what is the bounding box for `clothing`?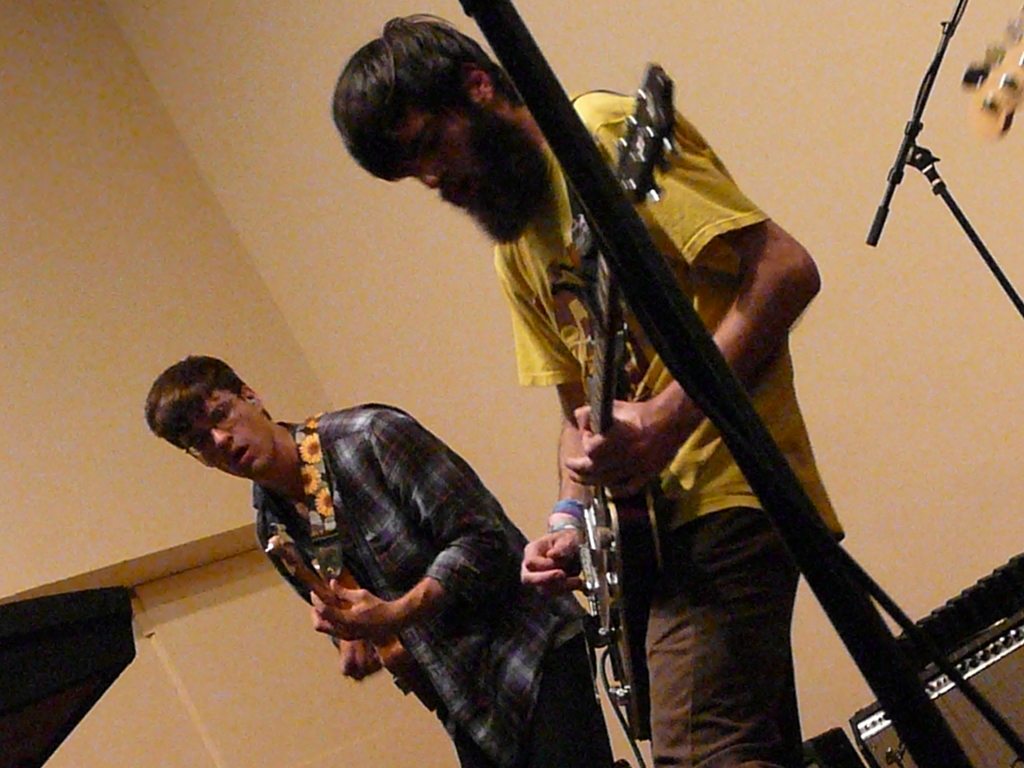
{"left": 247, "top": 401, "right": 596, "bottom": 767}.
